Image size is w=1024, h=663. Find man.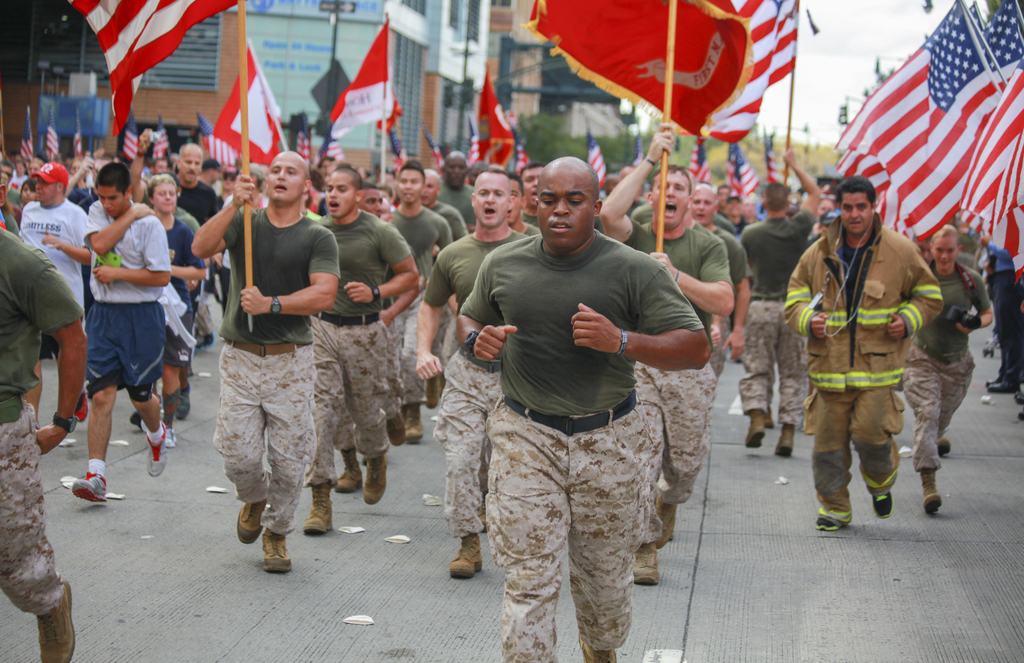
bbox=(18, 158, 93, 427).
